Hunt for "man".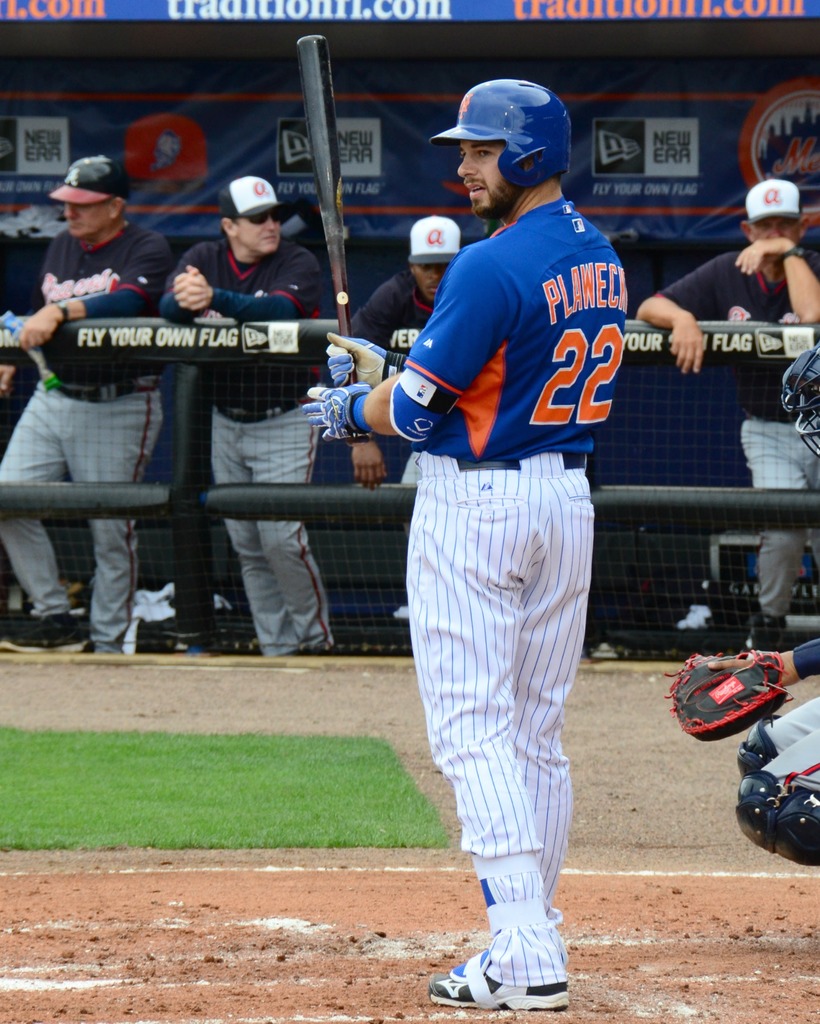
Hunted down at 350 216 461 621.
